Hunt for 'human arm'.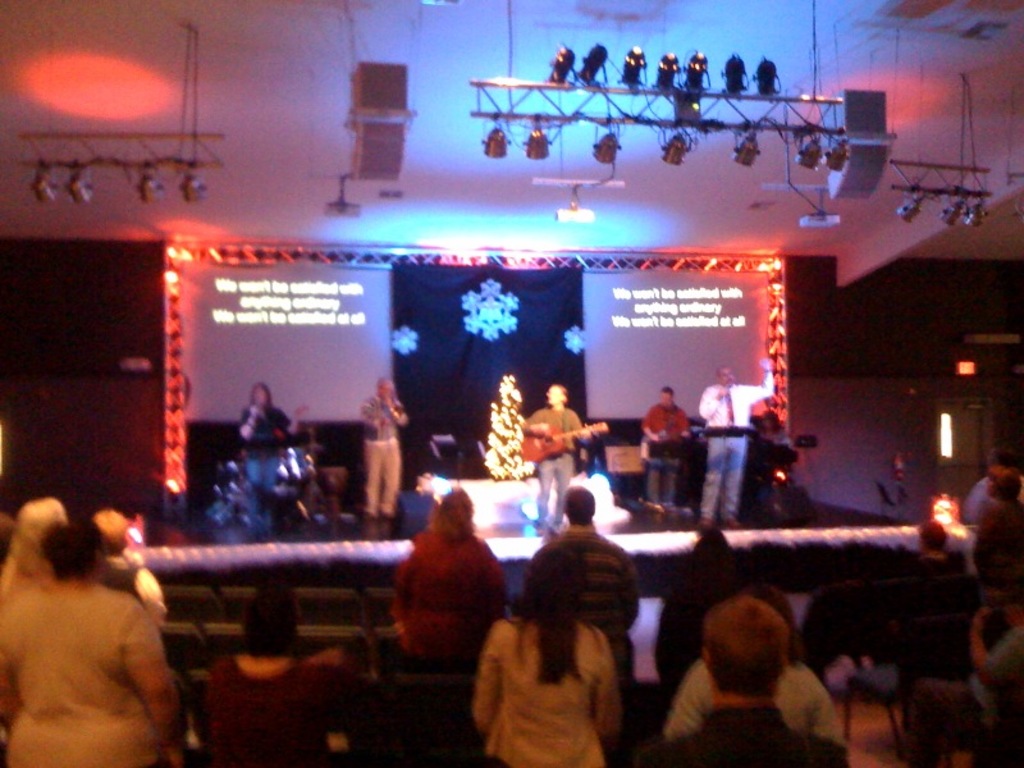
Hunted down at [x1=636, y1=406, x2=663, y2=444].
